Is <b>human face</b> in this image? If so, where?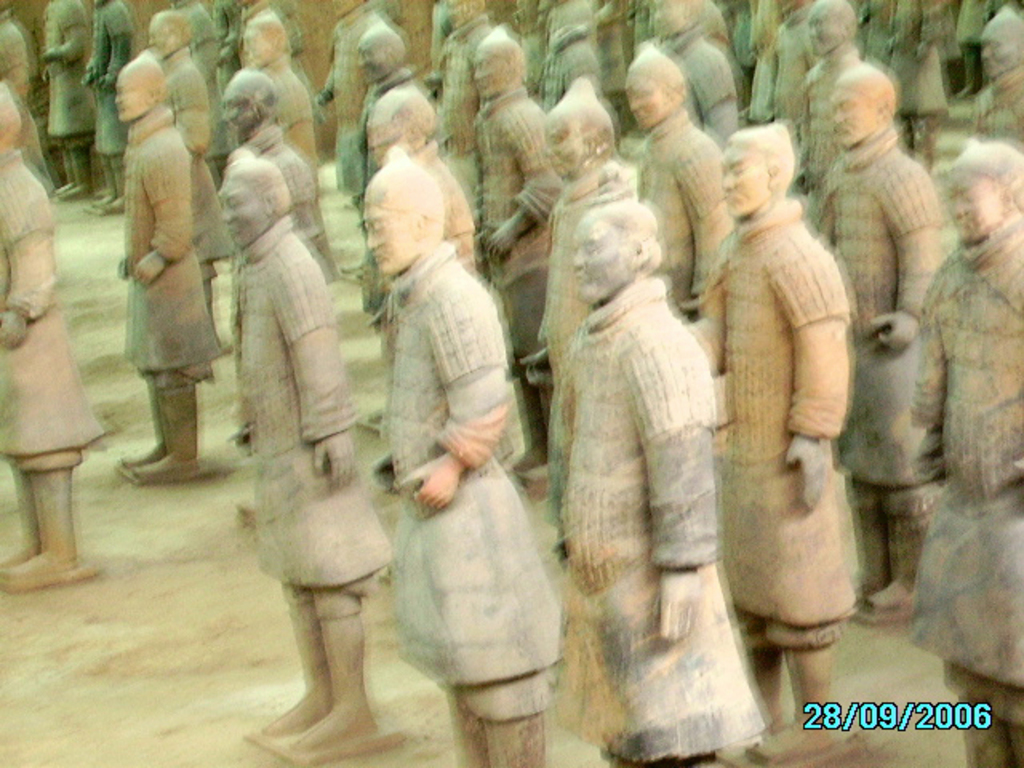
Yes, at 216, 74, 258, 136.
